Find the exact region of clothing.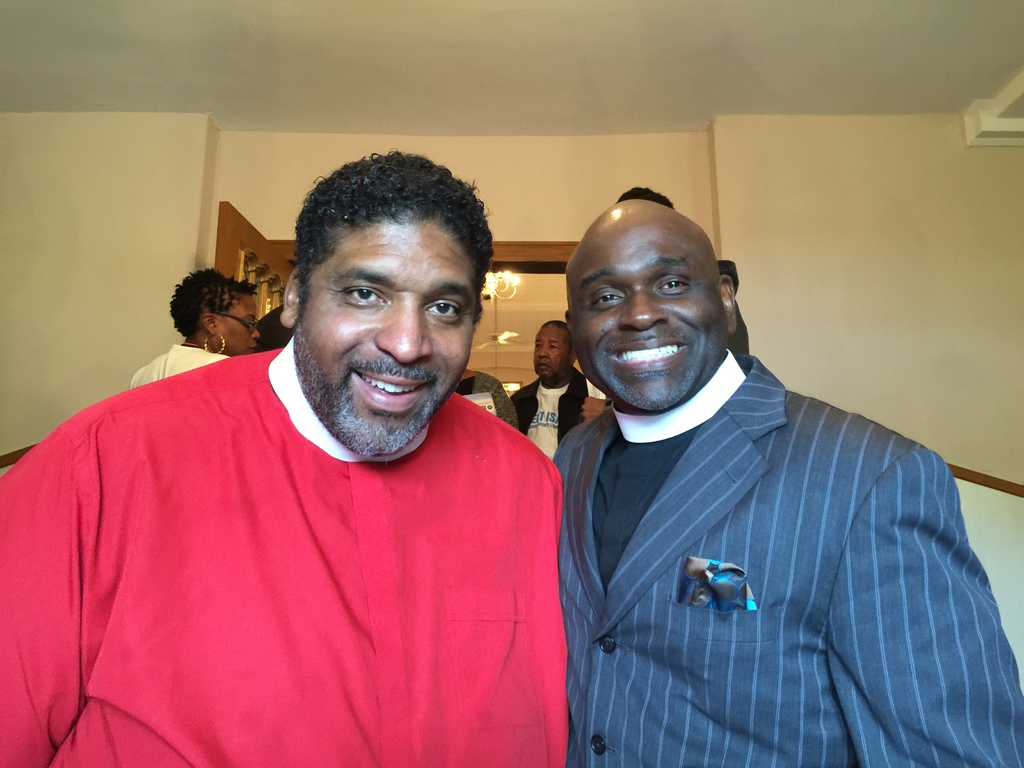
Exact region: [136, 341, 232, 386].
